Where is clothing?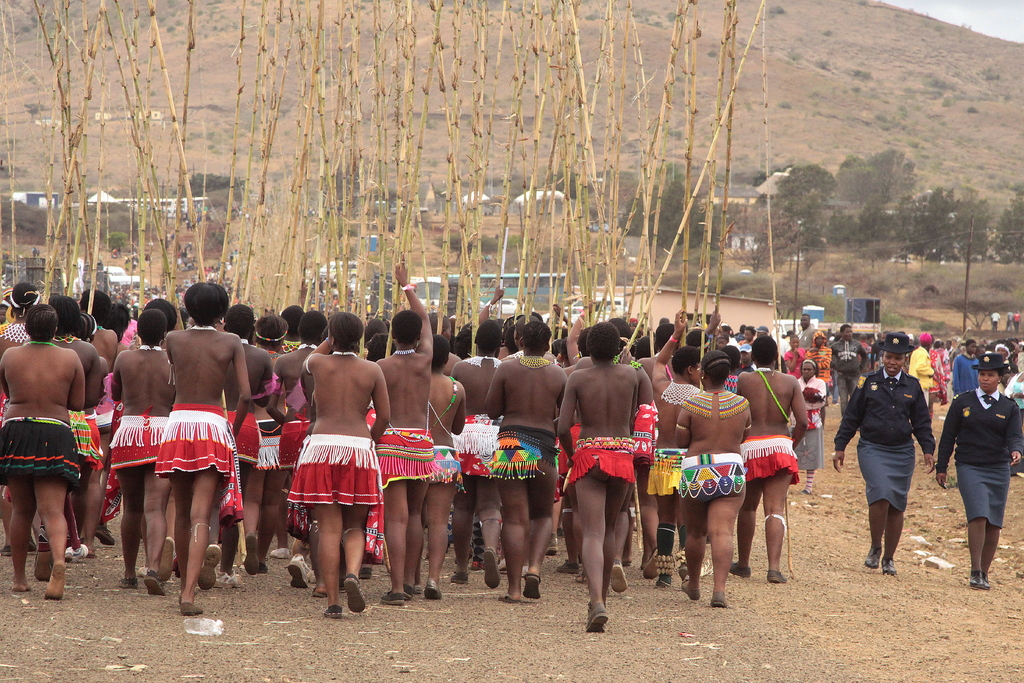
(x1=633, y1=413, x2=662, y2=458).
